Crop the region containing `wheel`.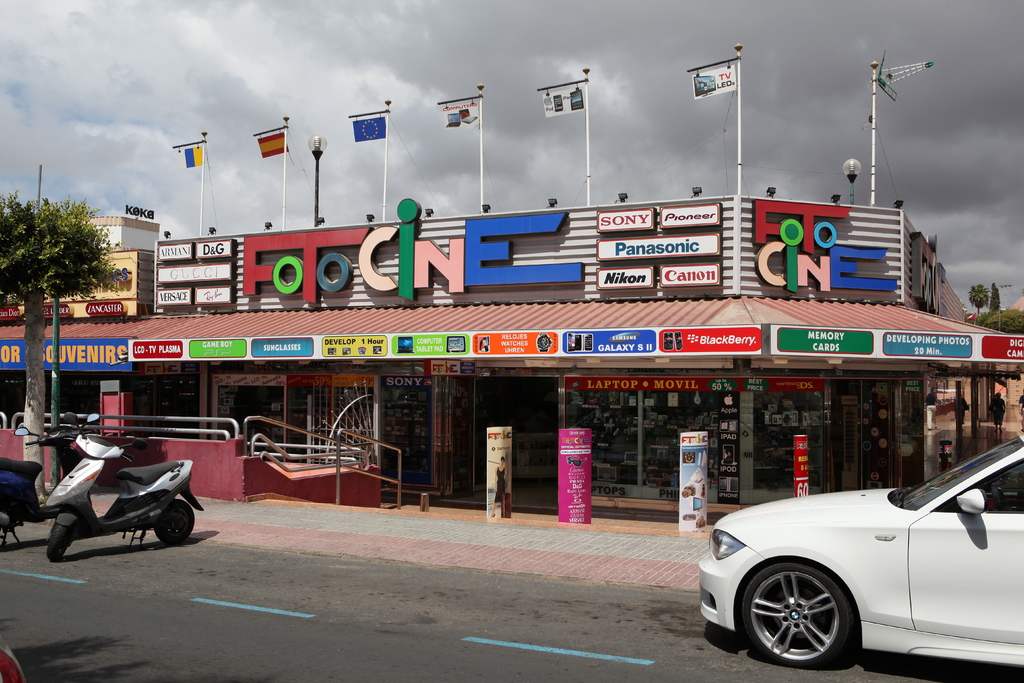
Crop region: 760/566/873/669.
